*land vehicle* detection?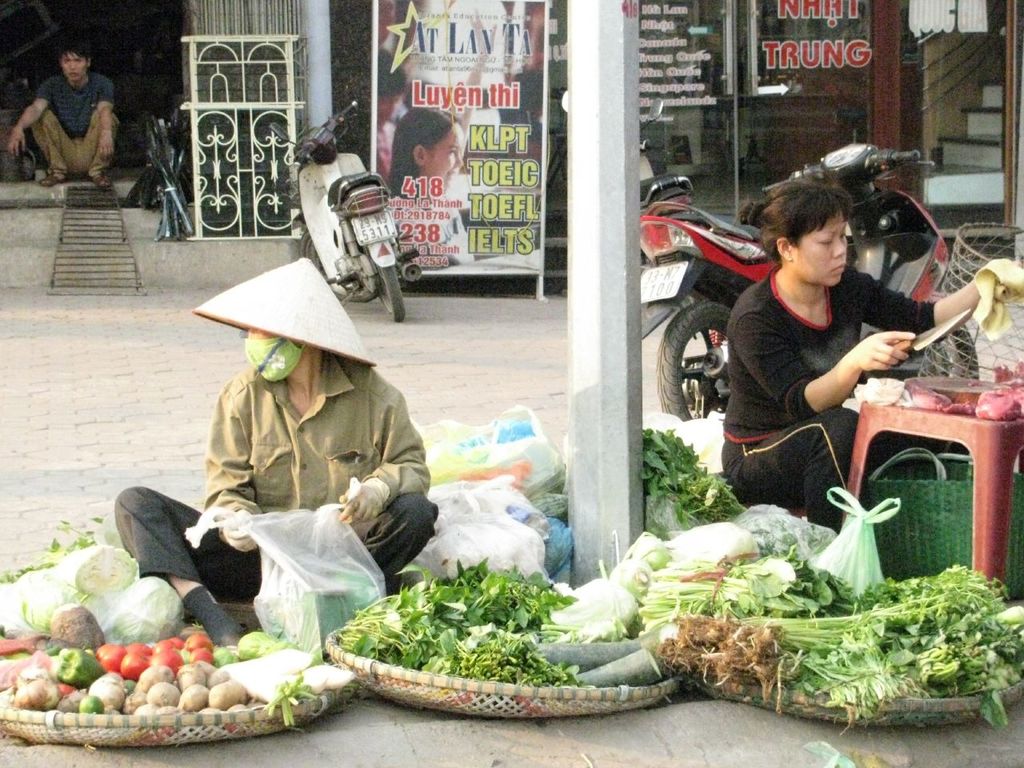
[x1=293, y1=101, x2=418, y2=326]
